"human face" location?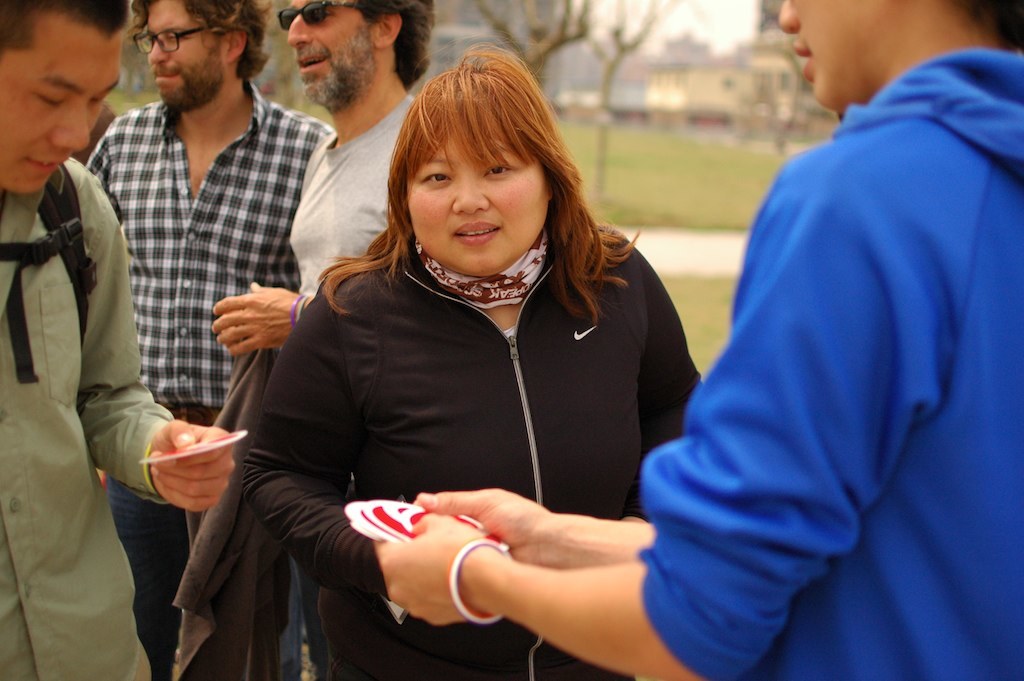
(x1=0, y1=10, x2=128, y2=199)
